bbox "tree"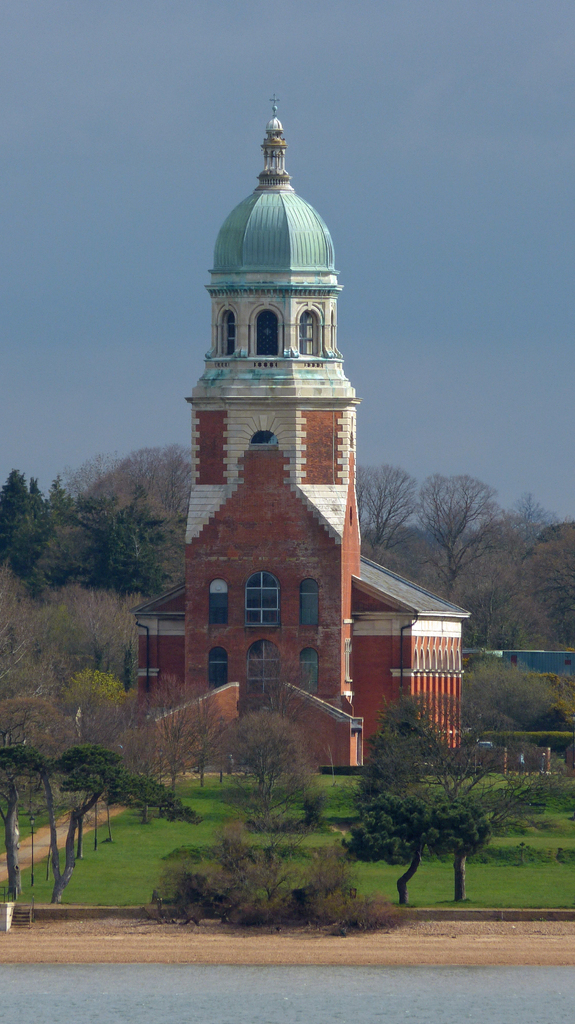
x1=359 y1=461 x2=424 y2=569
